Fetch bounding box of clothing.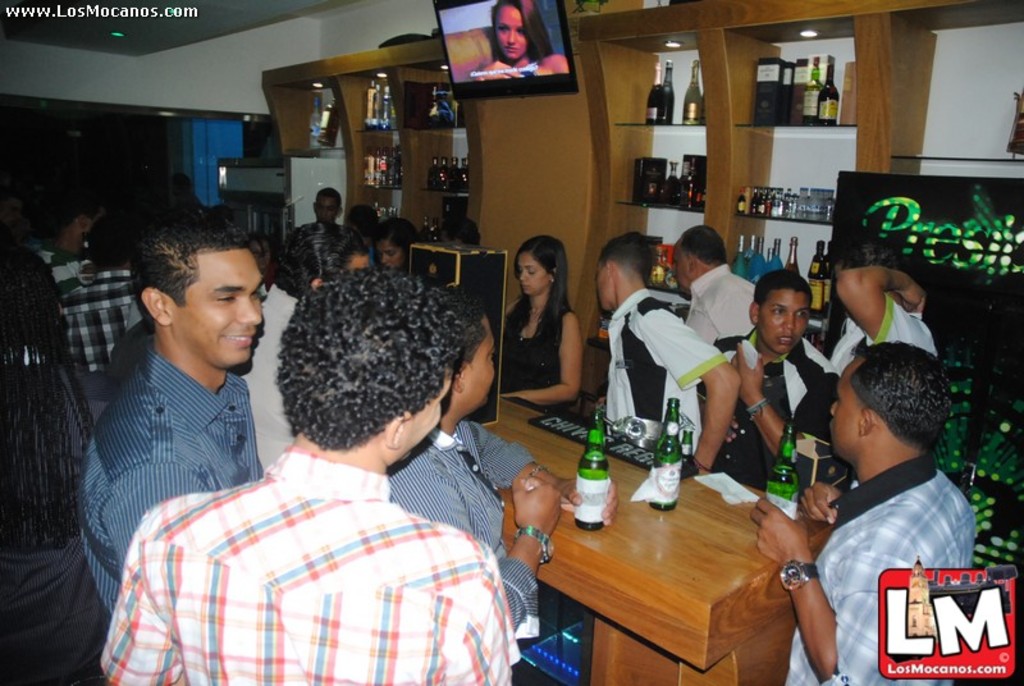
Bbox: pyautogui.locateOnScreen(74, 207, 276, 632).
